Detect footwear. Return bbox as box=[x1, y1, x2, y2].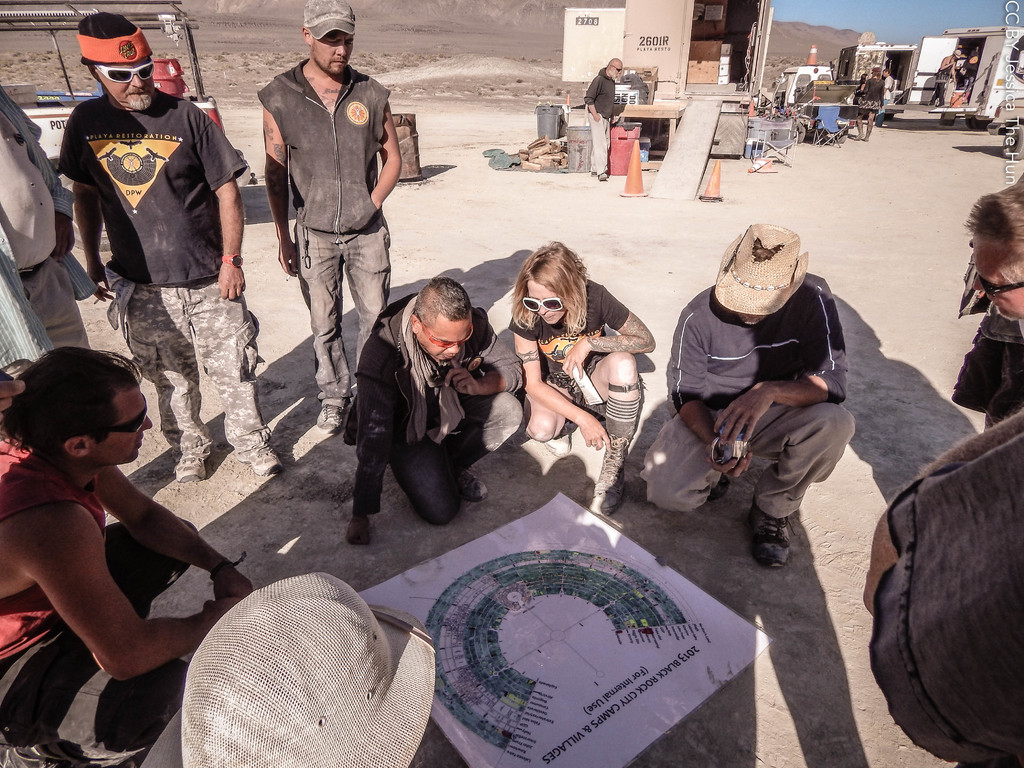
box=[173, 440, 212, 482].
